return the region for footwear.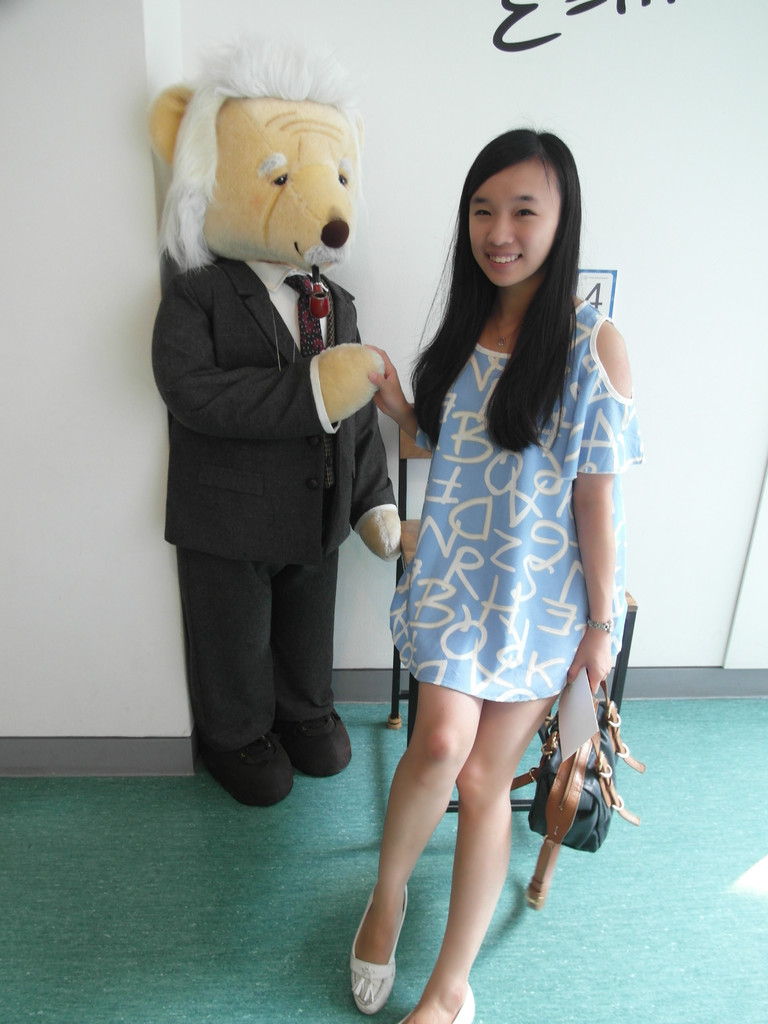
[349, 877, 412, 1015].
